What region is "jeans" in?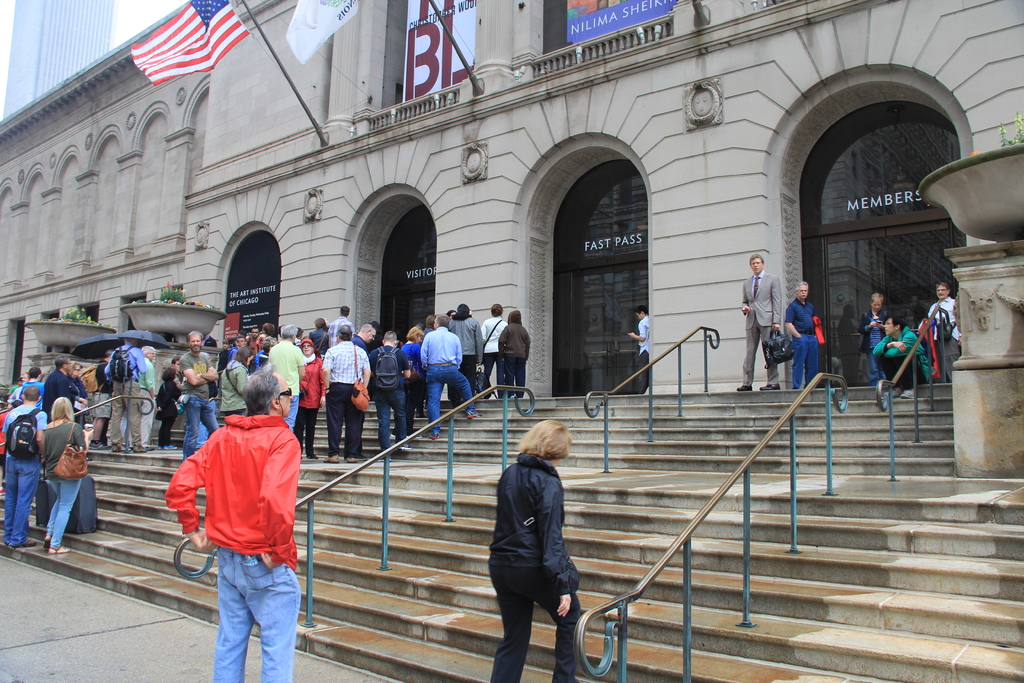
bbox=[865, 349, 891, 384].
